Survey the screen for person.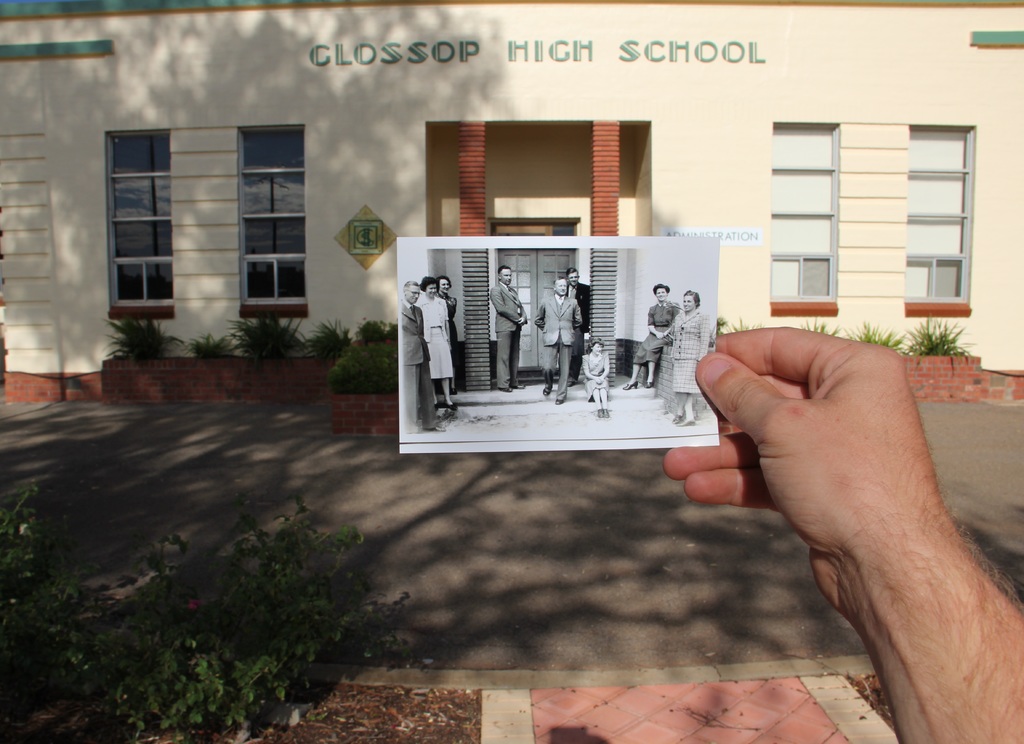
Survey found: pyautogui.locateOnScreen(562, 269, 596, 387).
